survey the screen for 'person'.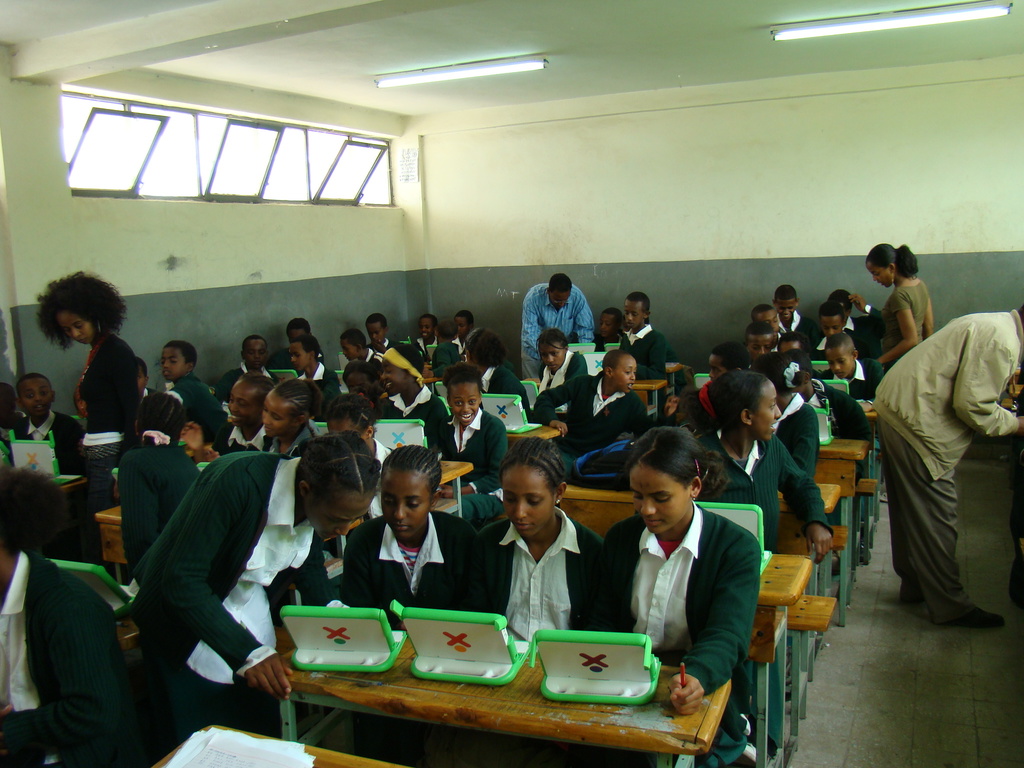
Survey found: crop(440, 359, 508, 478).
